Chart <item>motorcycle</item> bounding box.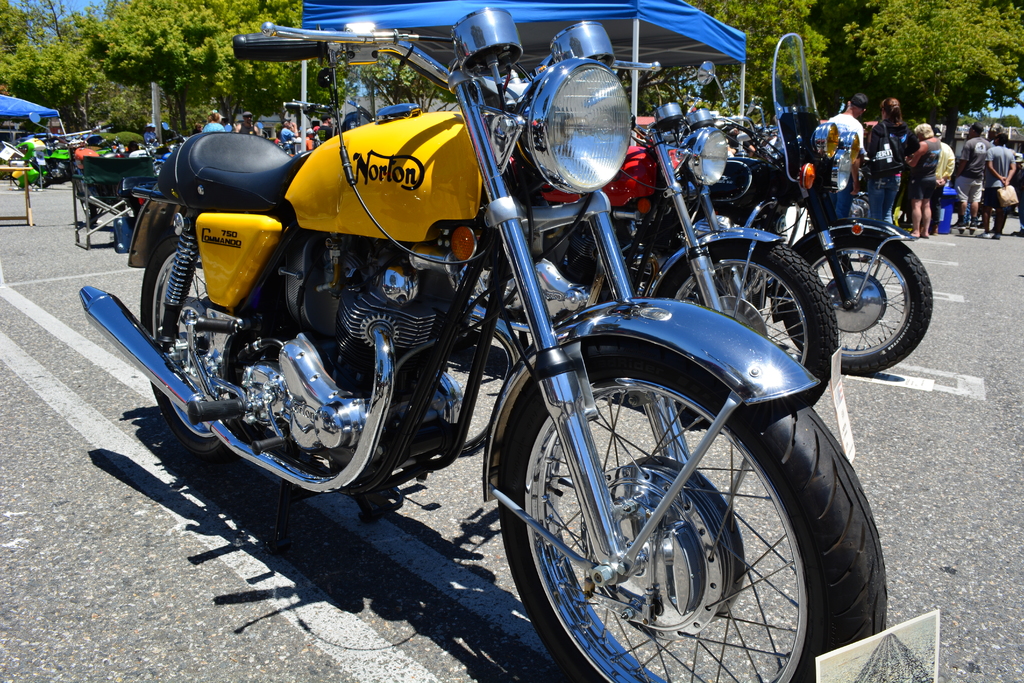
Charted: left=709, top=31, right=935, bottom=378.
